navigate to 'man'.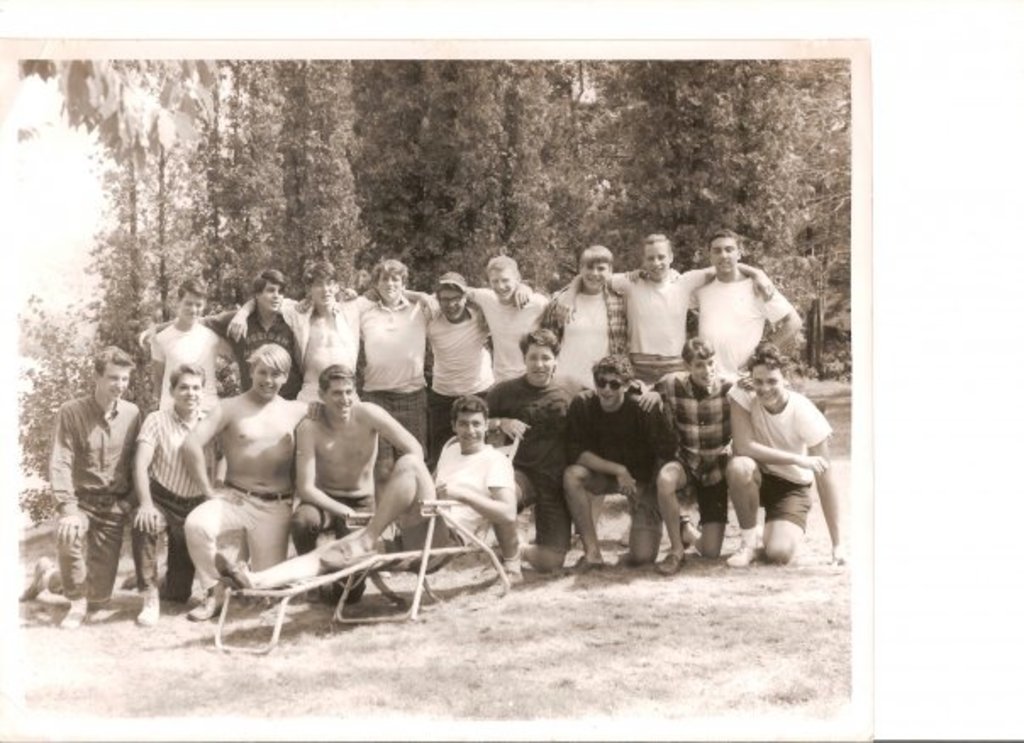
Navigation target: 697 227 809 421.
